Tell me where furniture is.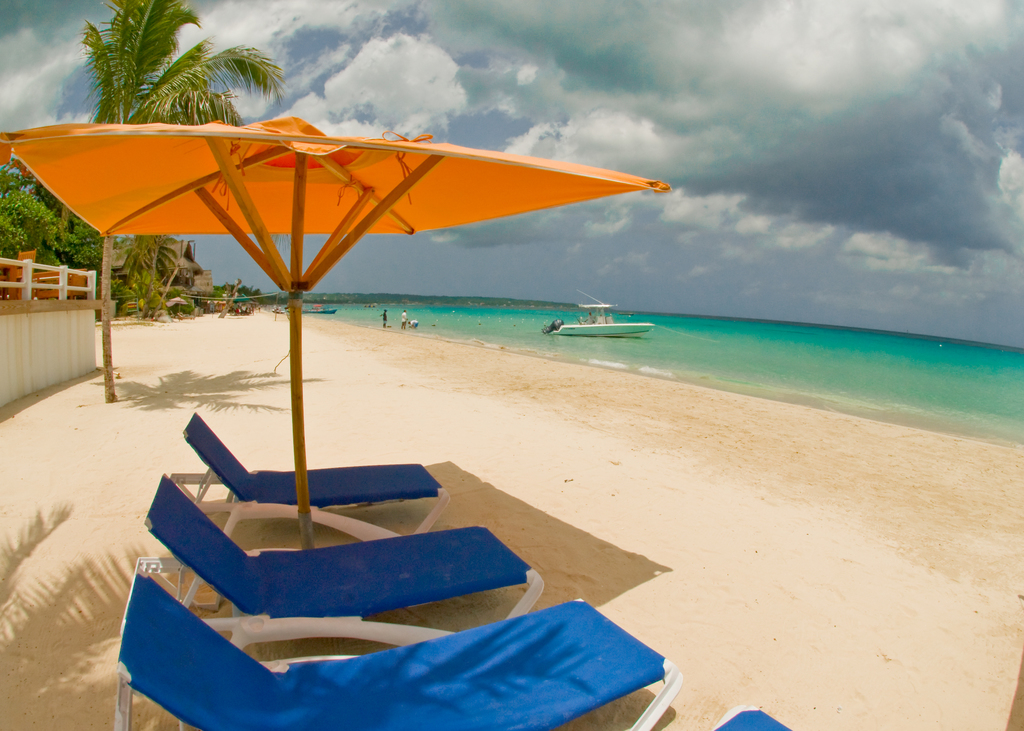
furniture is at l=144, t=469, r=544, b=647.
